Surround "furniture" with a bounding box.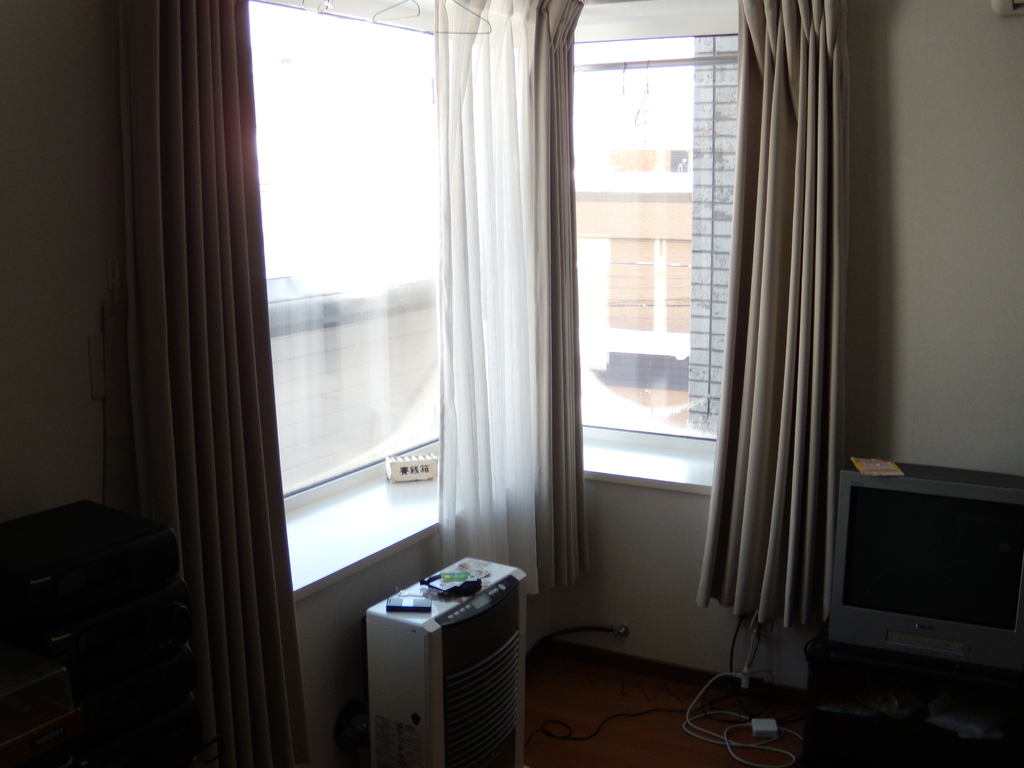
select_region(805, 618, 1023, 767).
